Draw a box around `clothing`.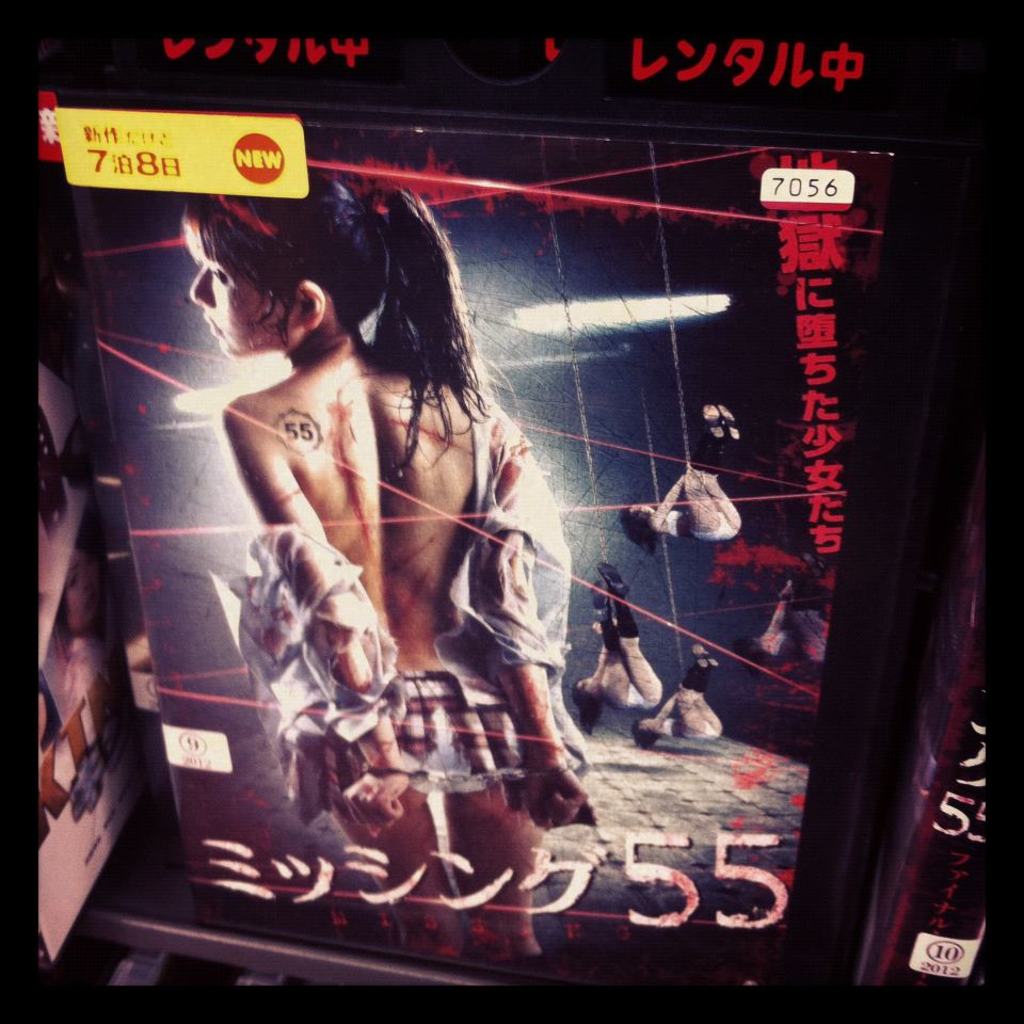
locate(657, 721, 719, 739).
